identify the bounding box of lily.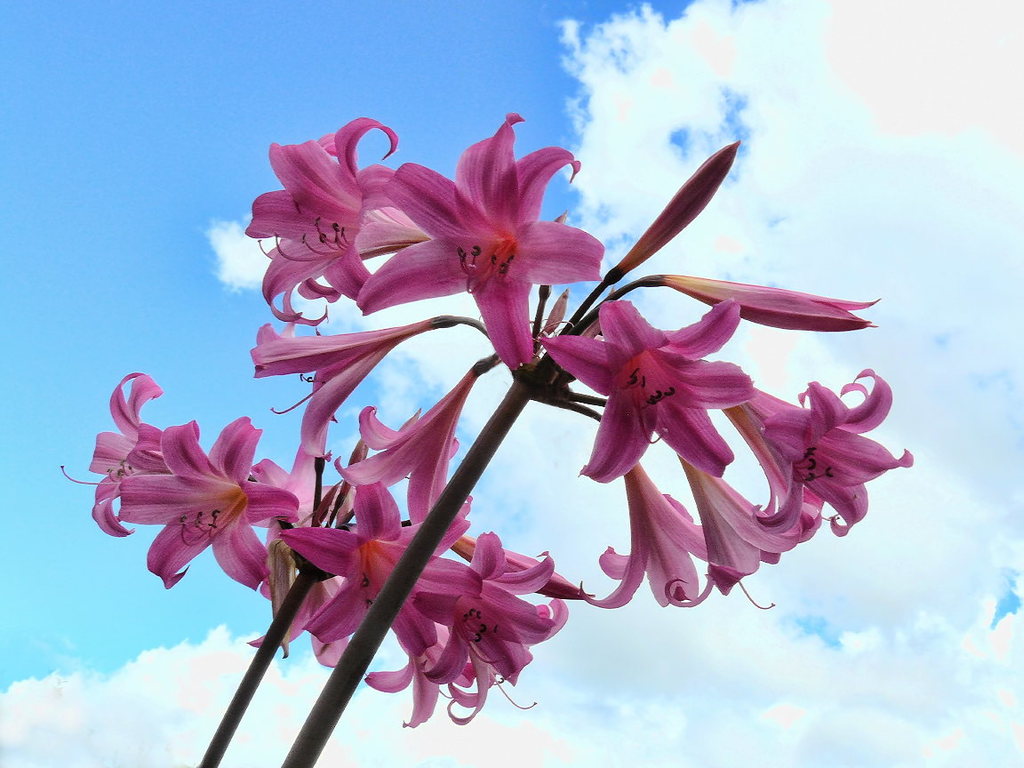
region(582, 459, 706, 611).
